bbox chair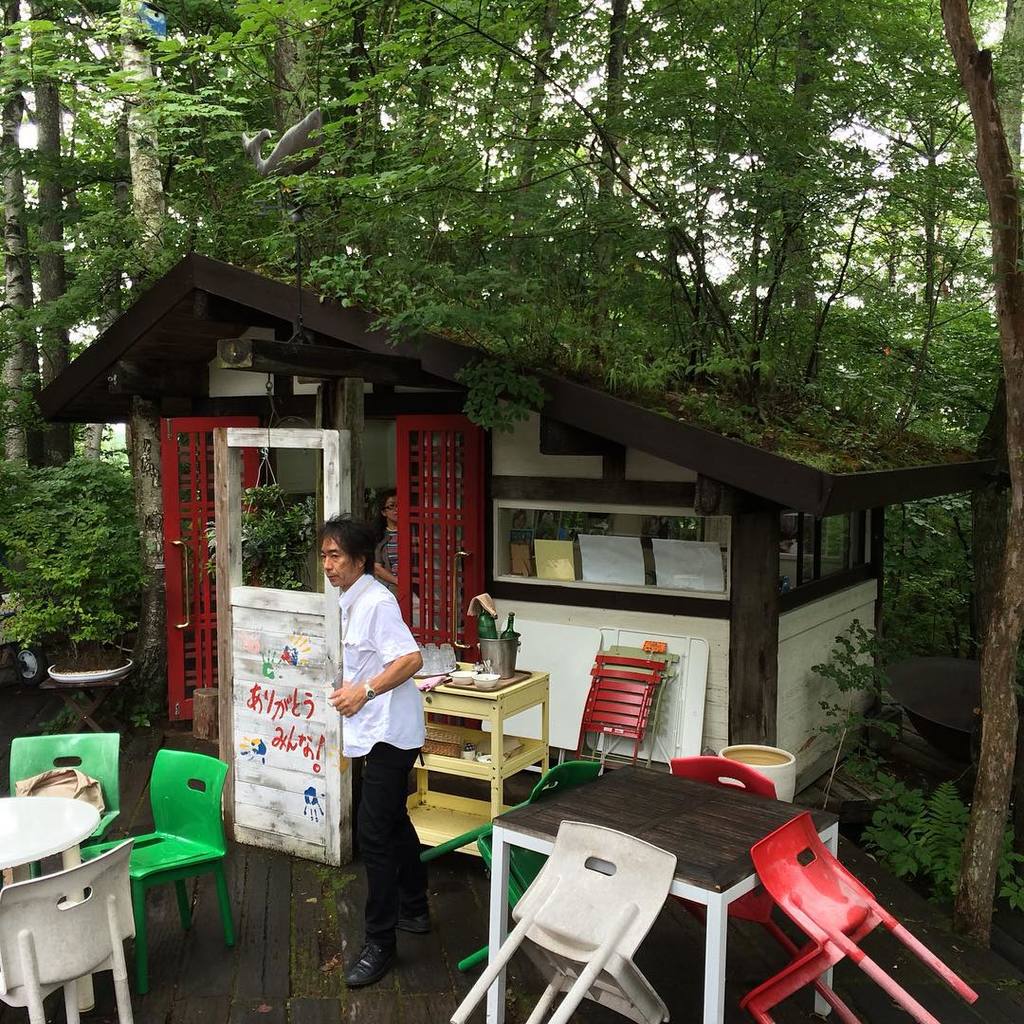
bbox(0, 837, 135, 1023)
